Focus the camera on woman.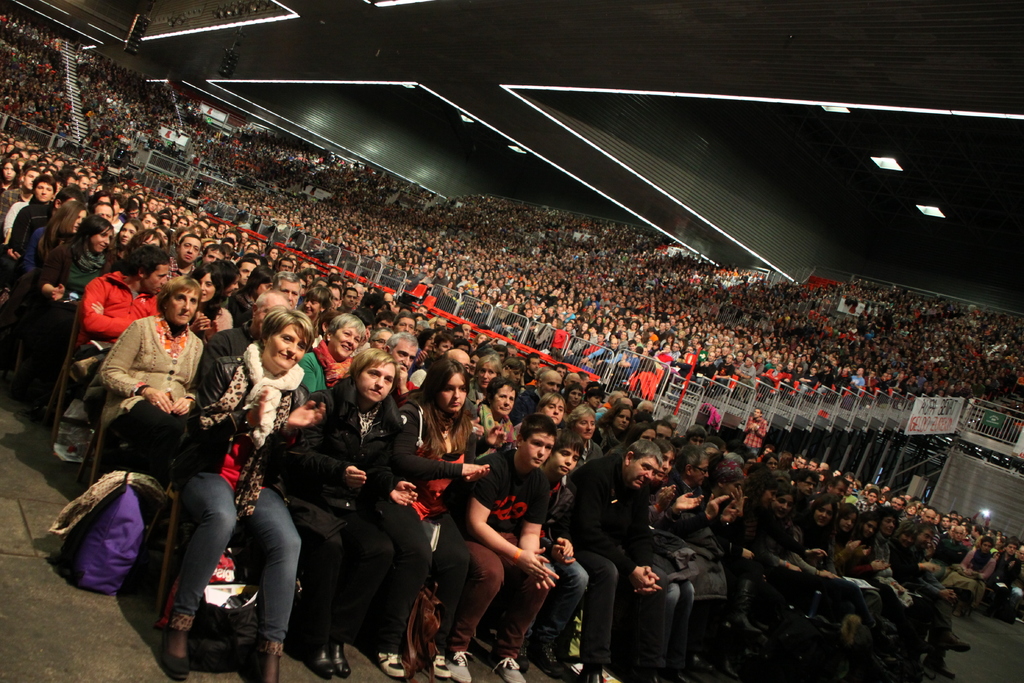
Focus region: (left=160, top=305, right=333, bottom=682).
